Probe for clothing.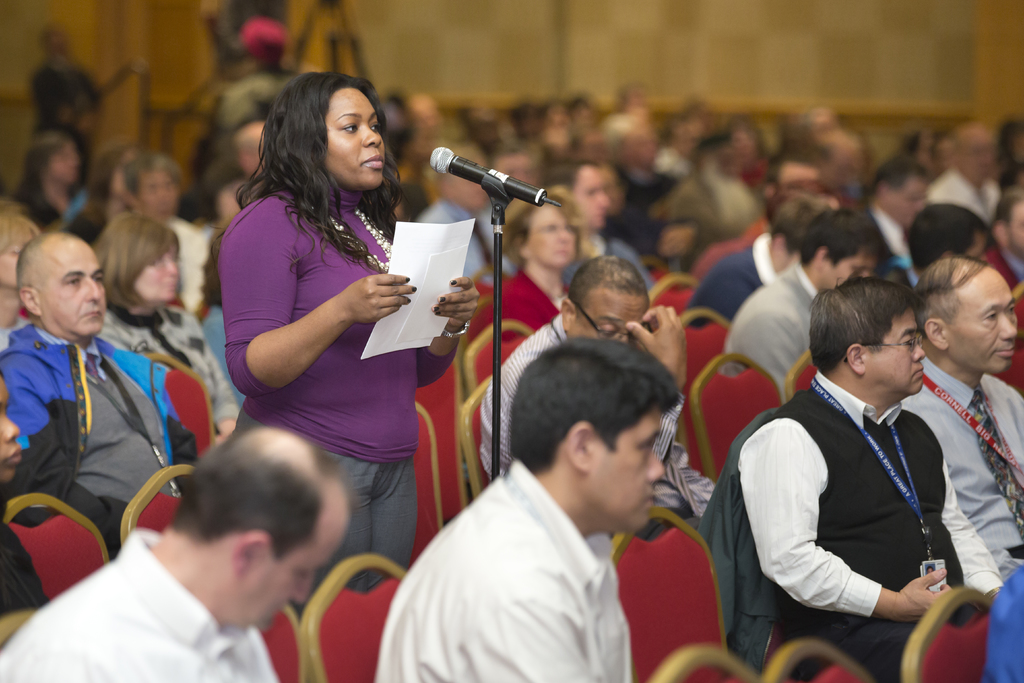
Probe result: 426/201/508/293.
